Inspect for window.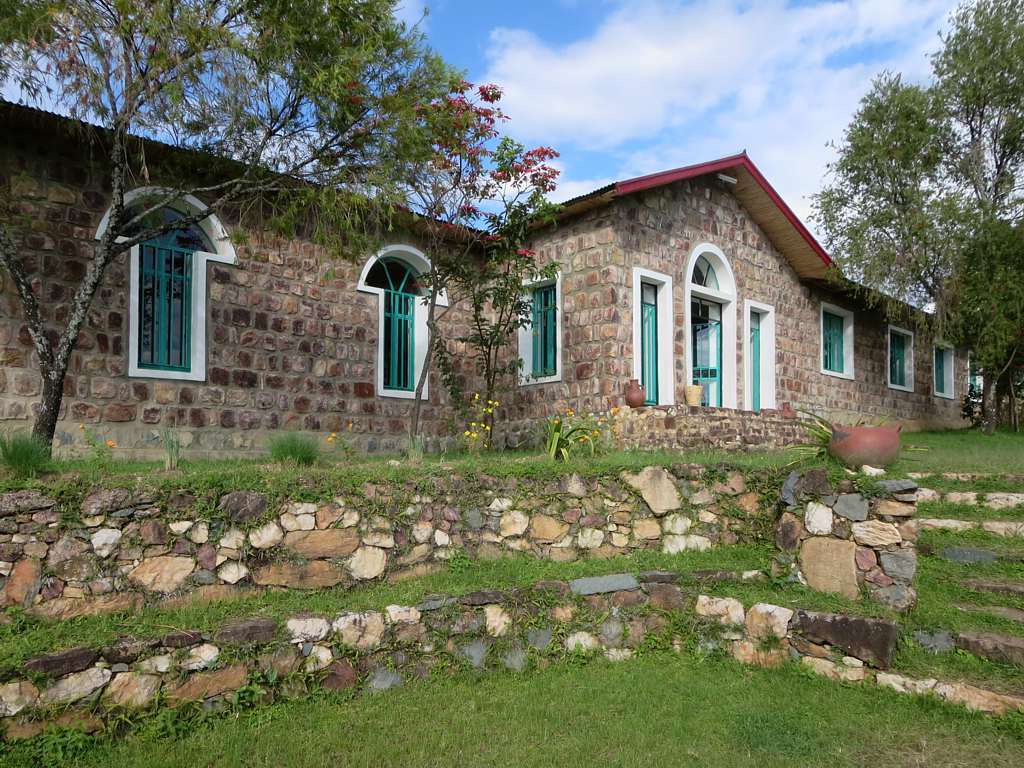
Inspection: locate(930, 332, 960, 406).
